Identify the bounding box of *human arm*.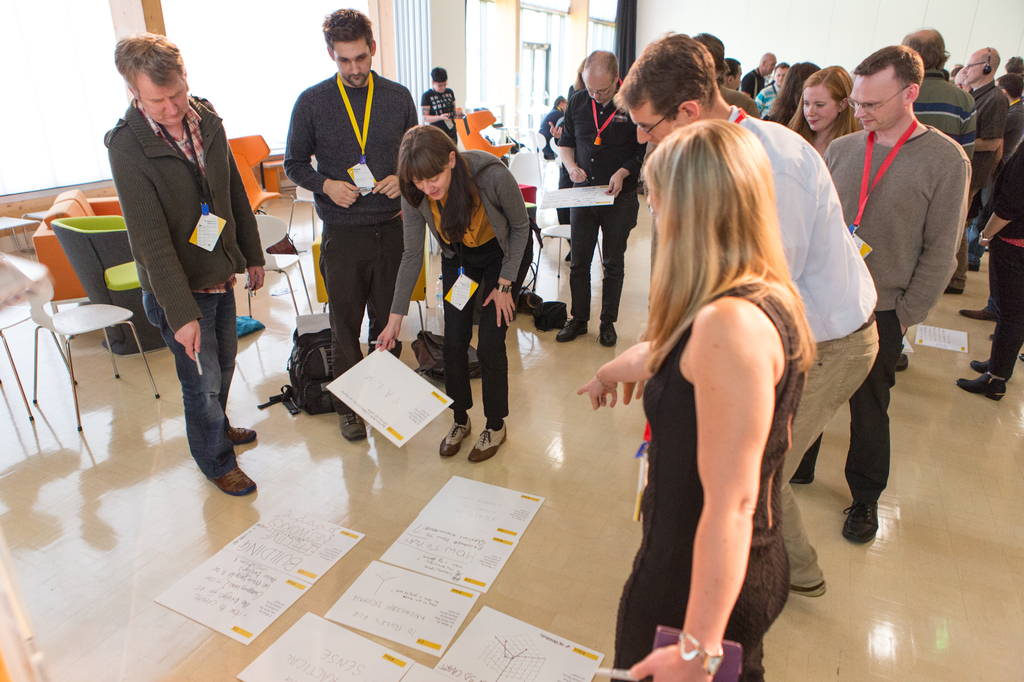
<bbox>226, 147, 269, 289</bbox>.
